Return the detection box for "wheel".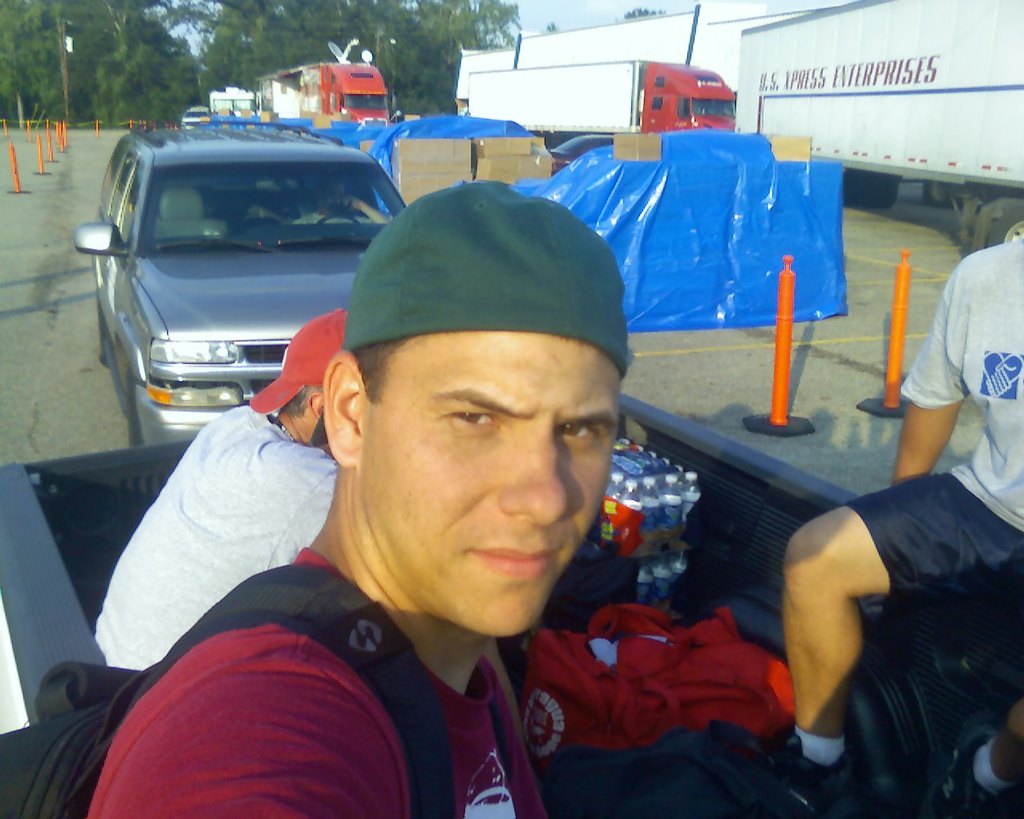
pyautogui.locateOnScreen(96, 307, 106, 370).
